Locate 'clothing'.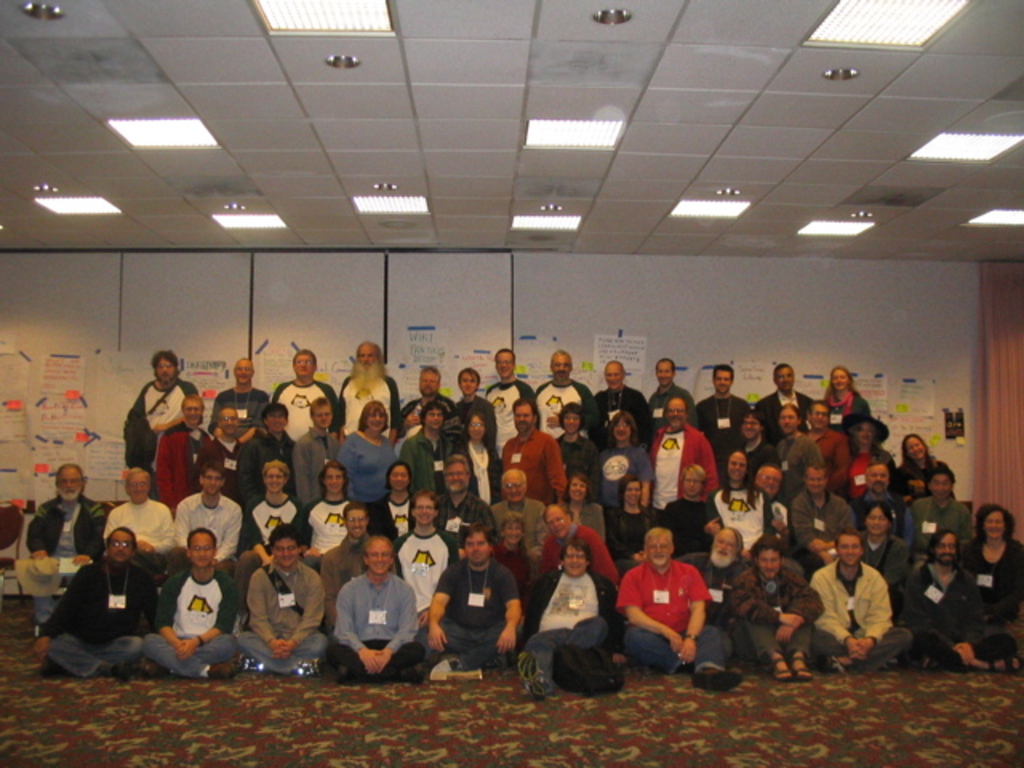
Bounding box: [646, 379, 698, 432].
